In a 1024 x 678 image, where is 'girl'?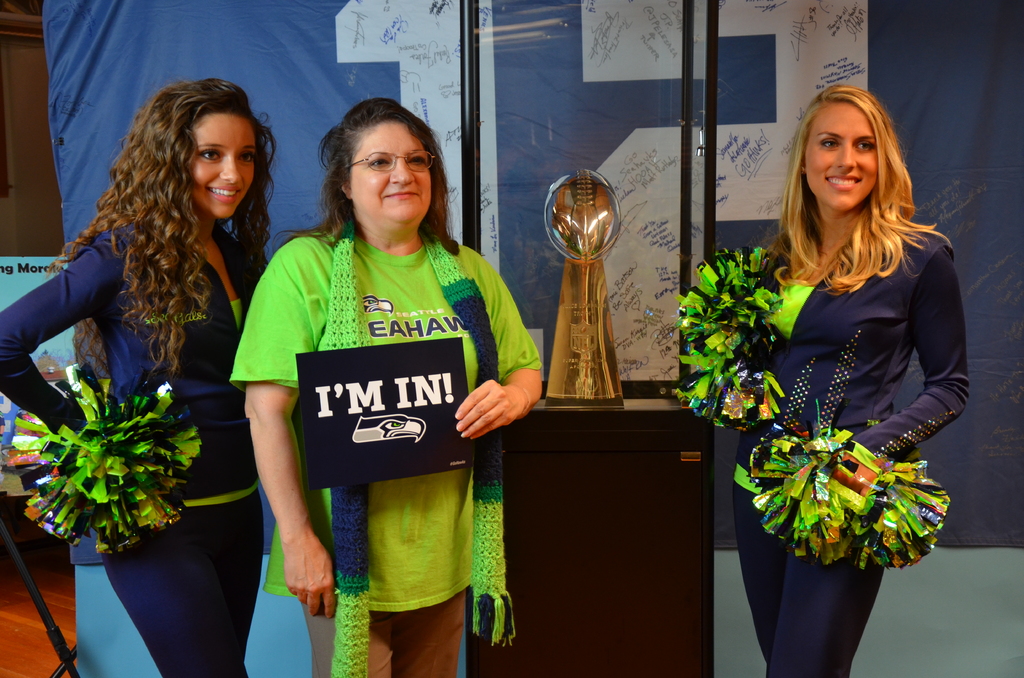
bbox(678, 79, 975, 677).
